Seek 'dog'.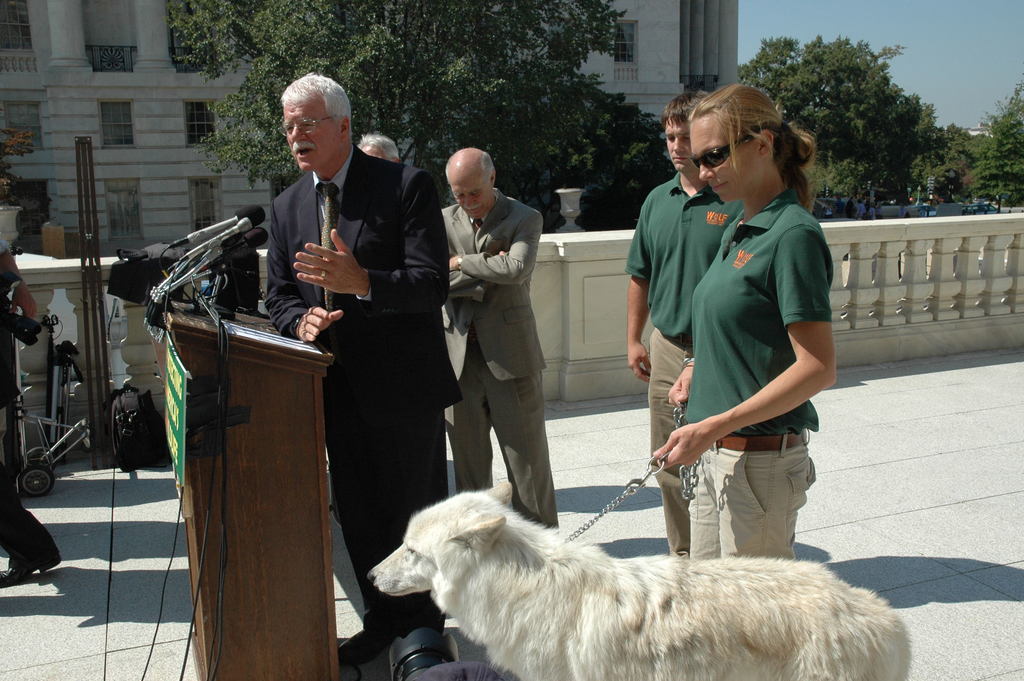
[x1=366, y1=480, x2=908, y2=680].
